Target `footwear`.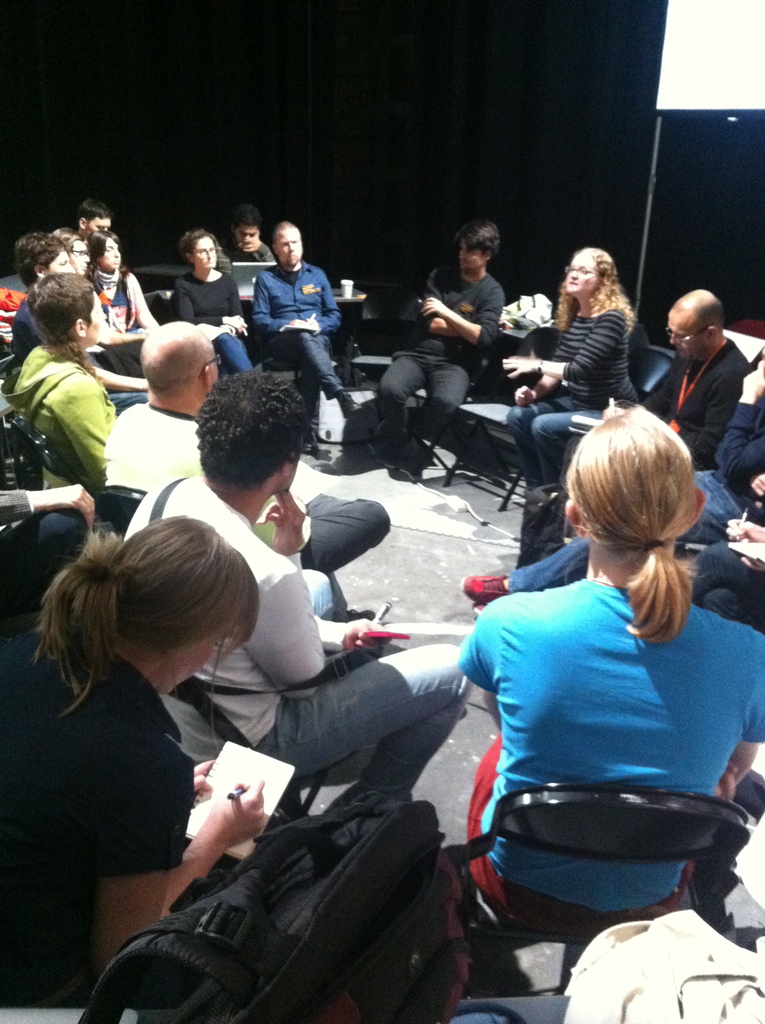
Target region: (left=298, top=429, right=321, bottom=456).
